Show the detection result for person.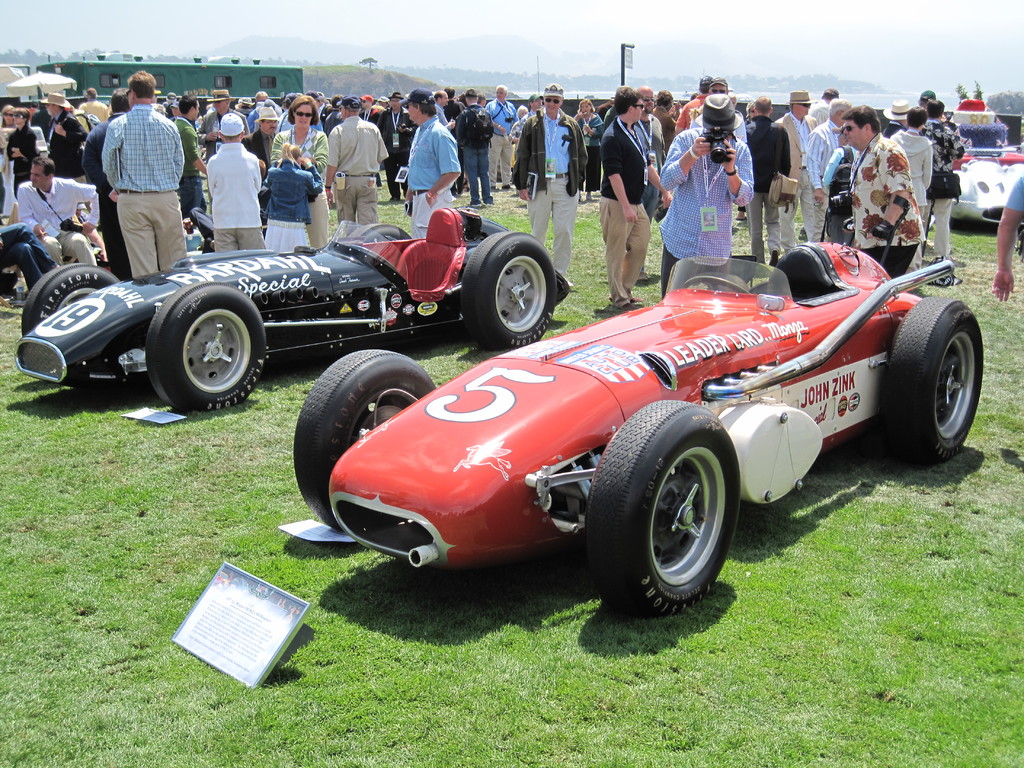
{"x1": 568, "y1": 97, "x2": 609, "y2": 206}.
